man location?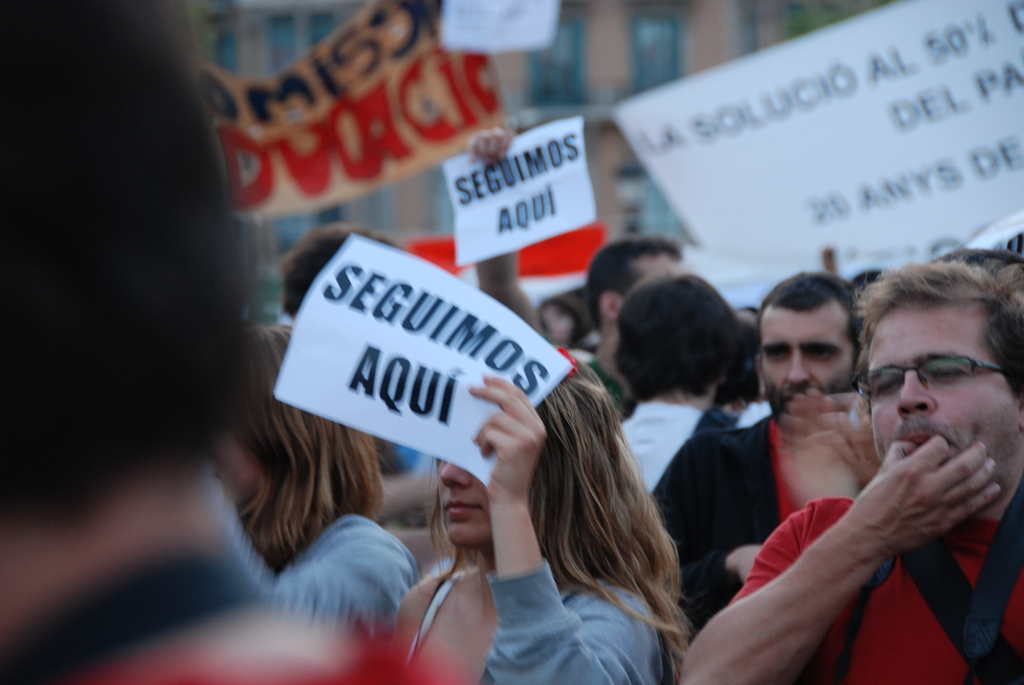
621/272/749/482
